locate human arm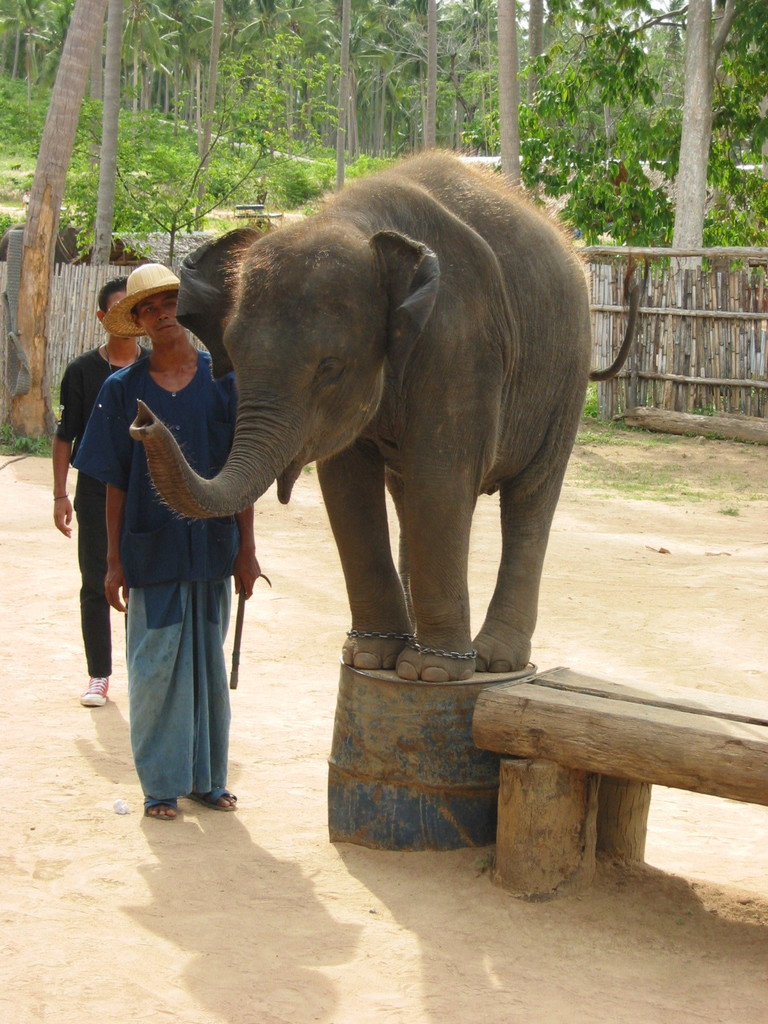
region(227, 506, 262, 599)
